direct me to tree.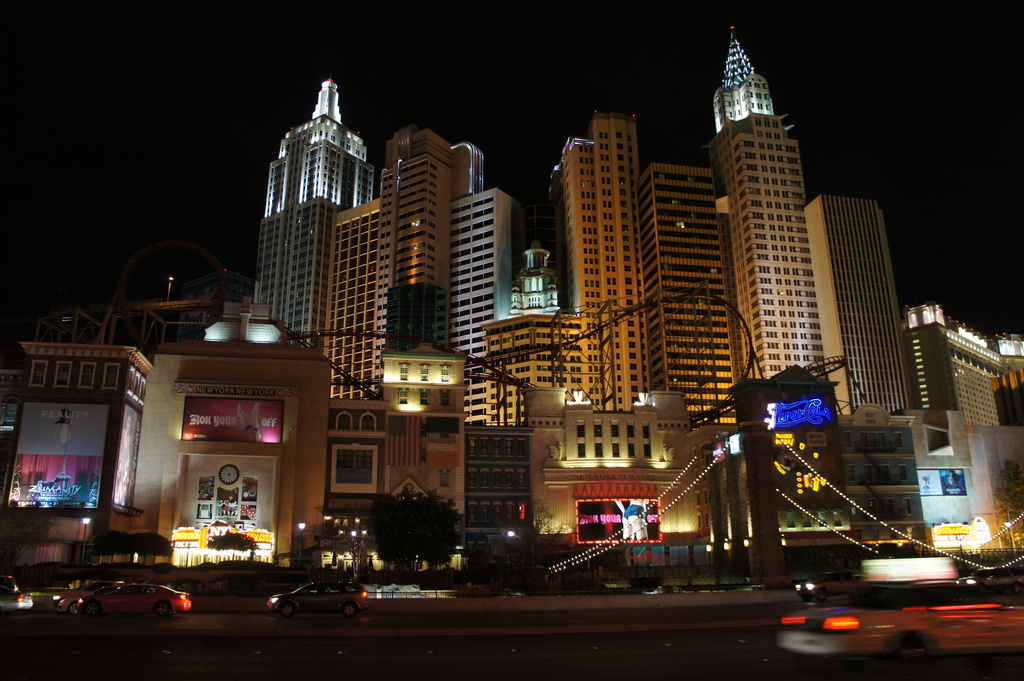
Direction: <region>991, 461, 1023, 551</region>.
